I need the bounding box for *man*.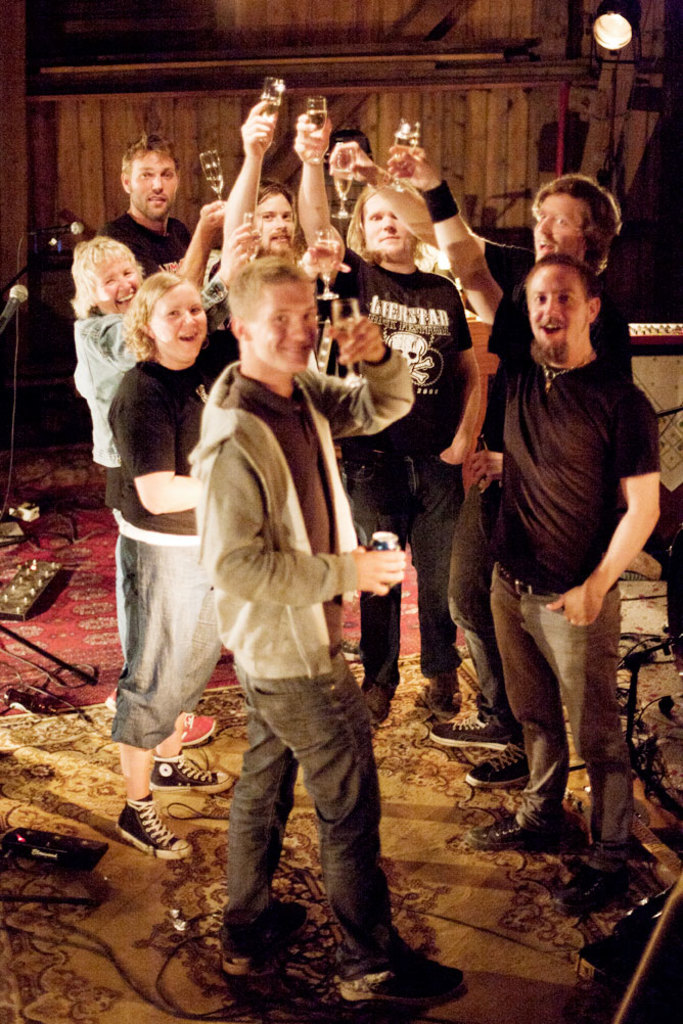
Here it is: 324, 141, 642, 789.
